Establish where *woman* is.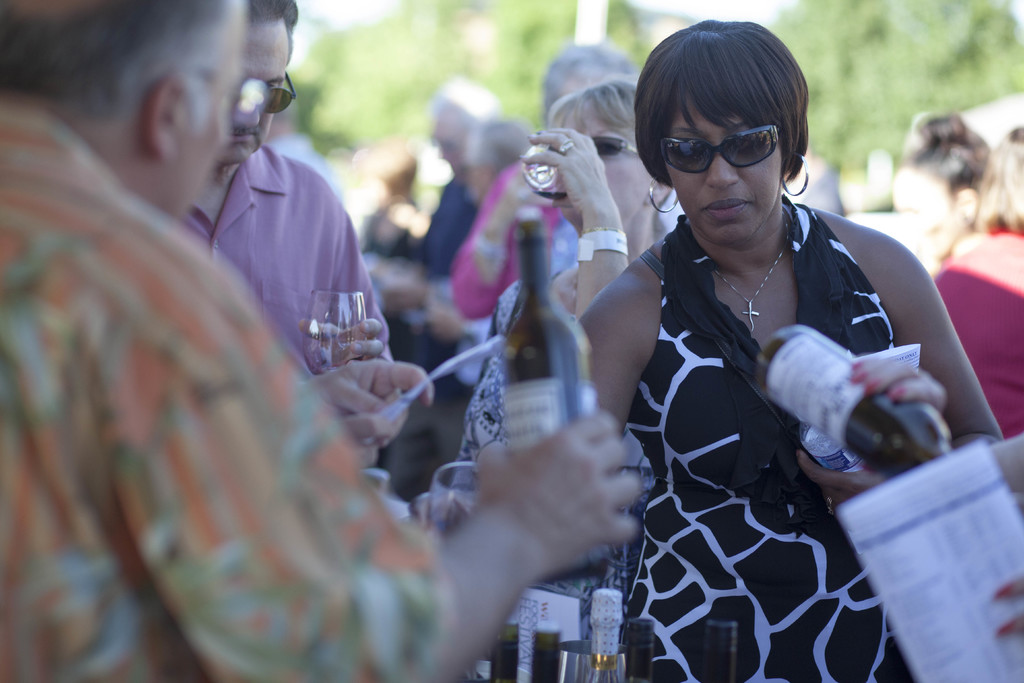
Established at rect(435, 78, 684, 682).
